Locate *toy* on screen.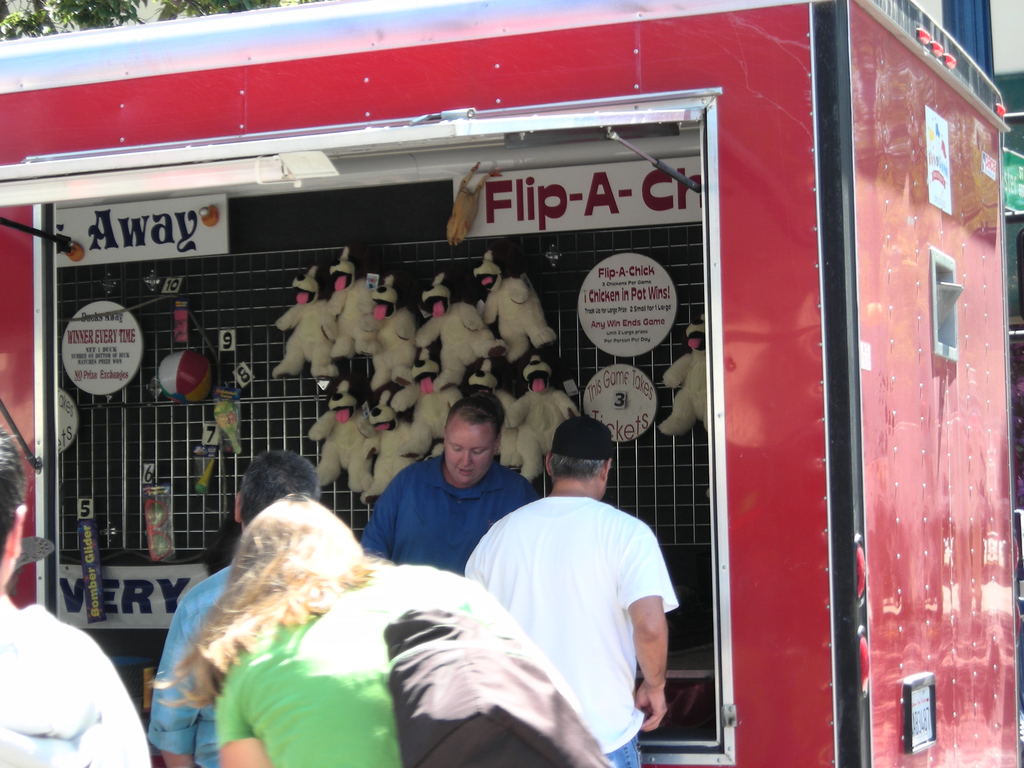
On screen at rect(147, 497, 172, 563).
